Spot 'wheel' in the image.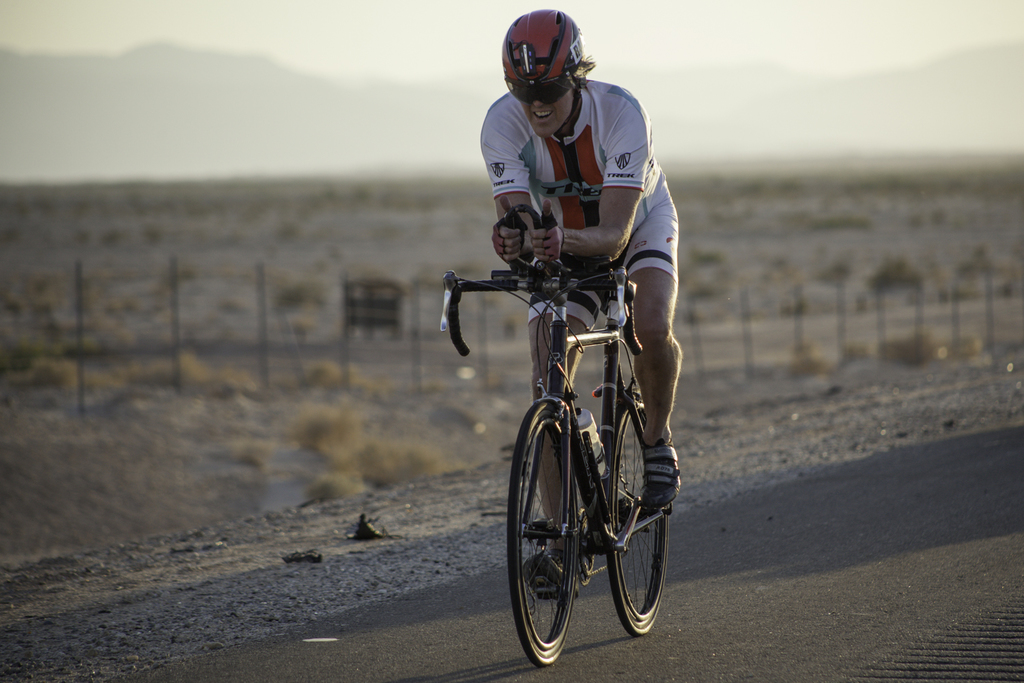
'wheel' found at Rect(611, 397, 670, 632).
